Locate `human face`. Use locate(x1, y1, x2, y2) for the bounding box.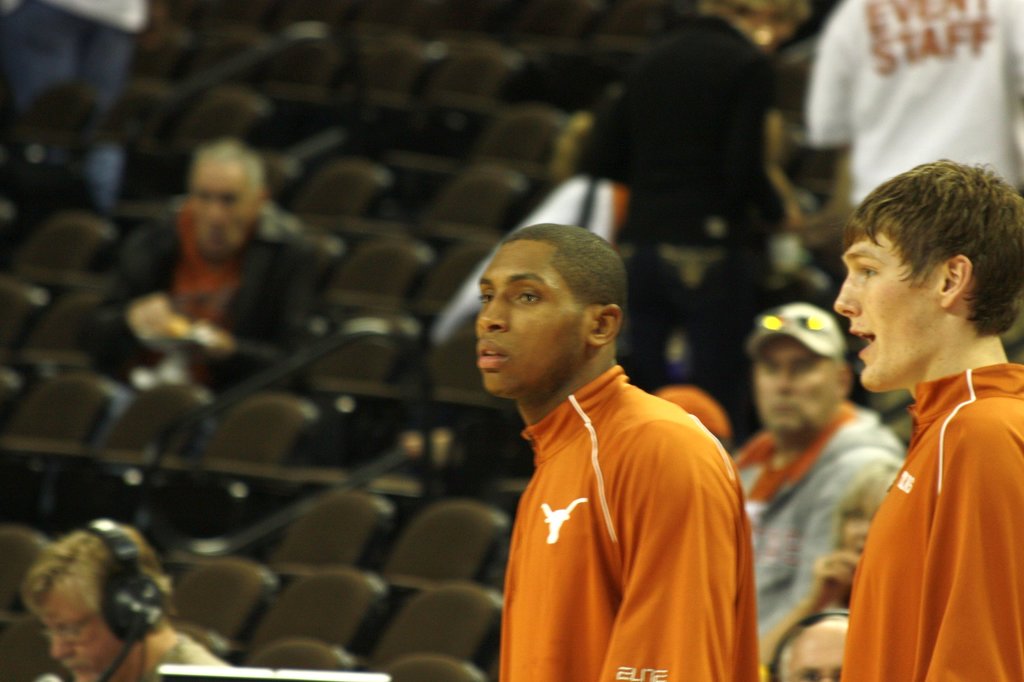
locate(783, 636, 845, 681).
